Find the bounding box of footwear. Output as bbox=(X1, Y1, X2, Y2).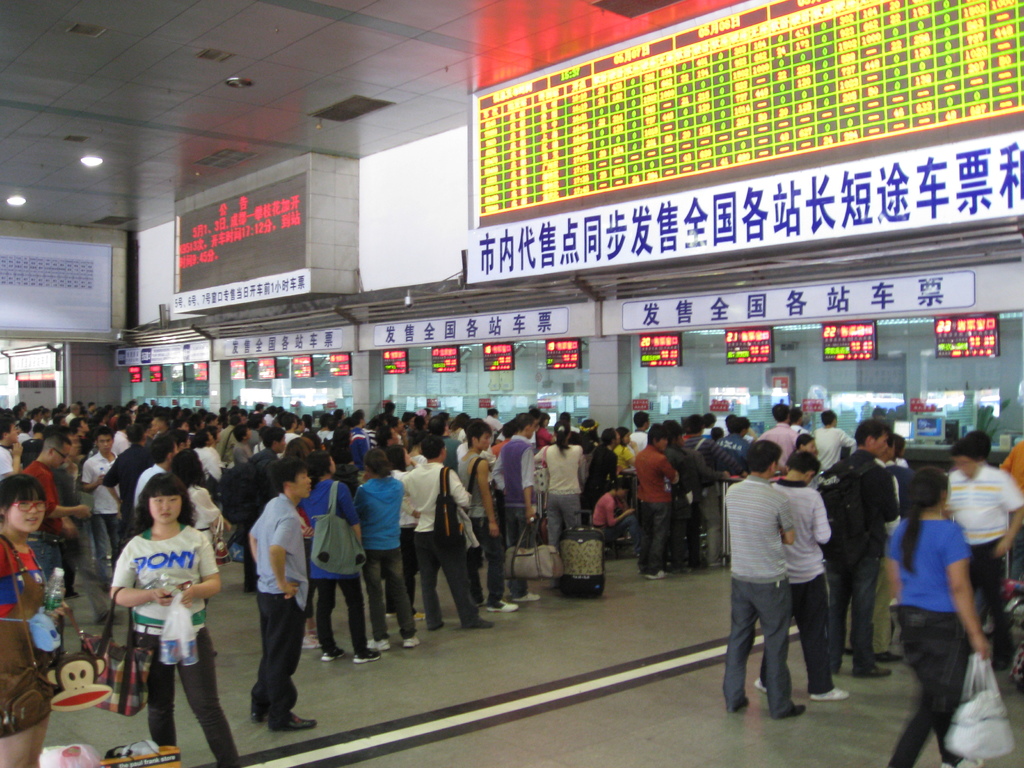
bbox=(252, 701, 264, 726).
